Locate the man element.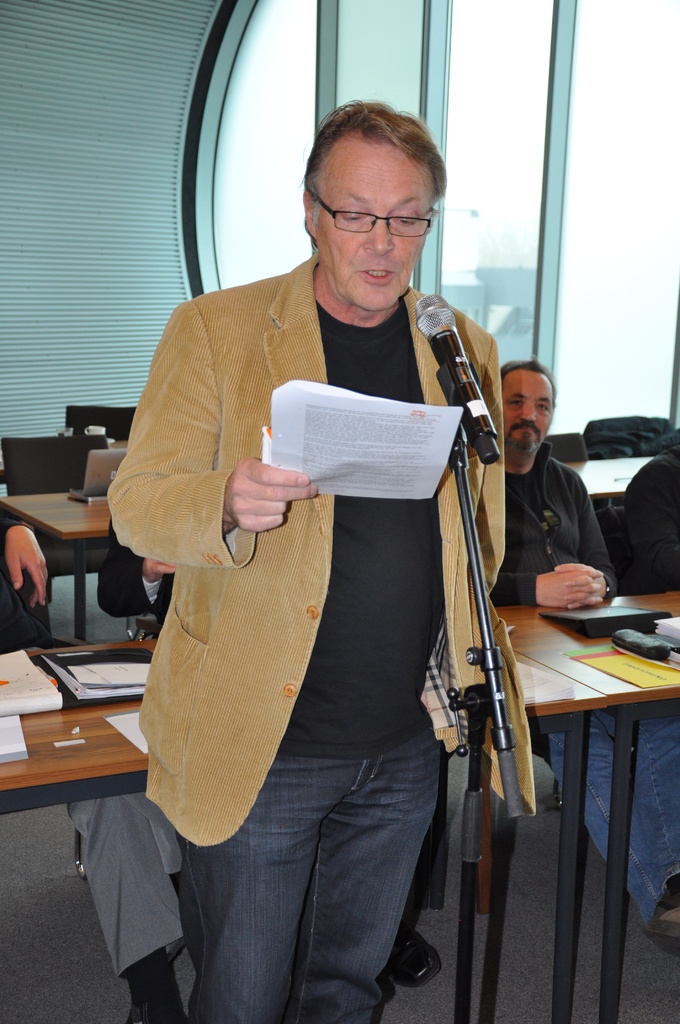
Element bbox: x1=0 y1=506 x2=195 y2=1019.
